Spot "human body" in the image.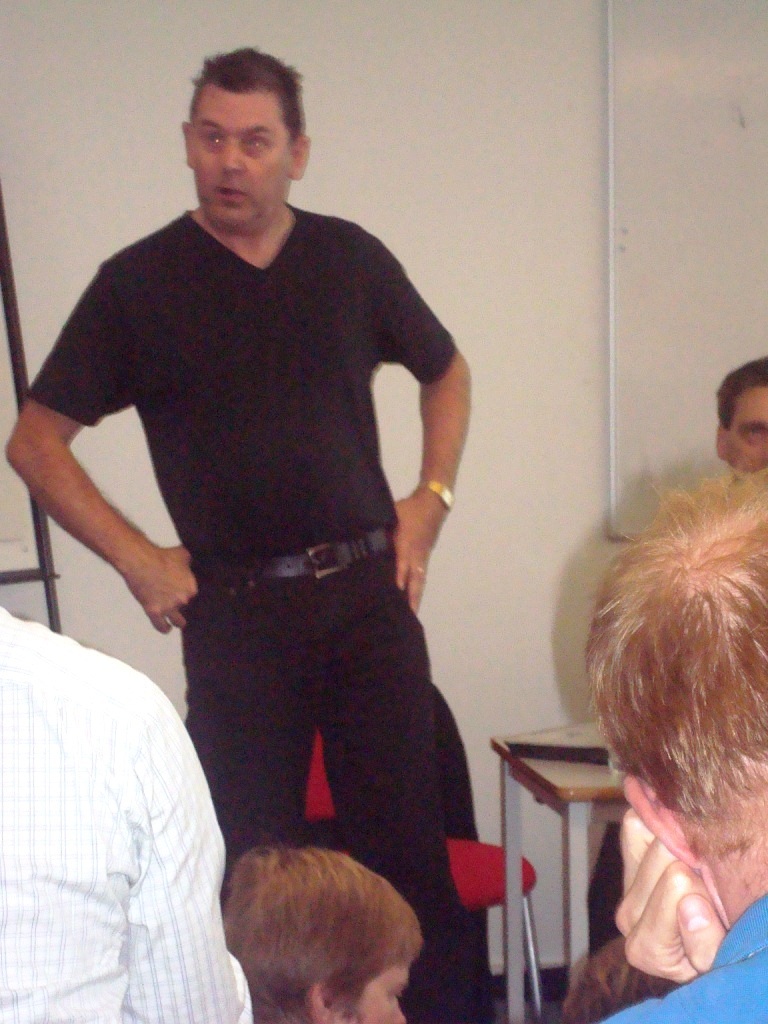
"human body" found at <region>31, 24, 474, 1023</region>.
